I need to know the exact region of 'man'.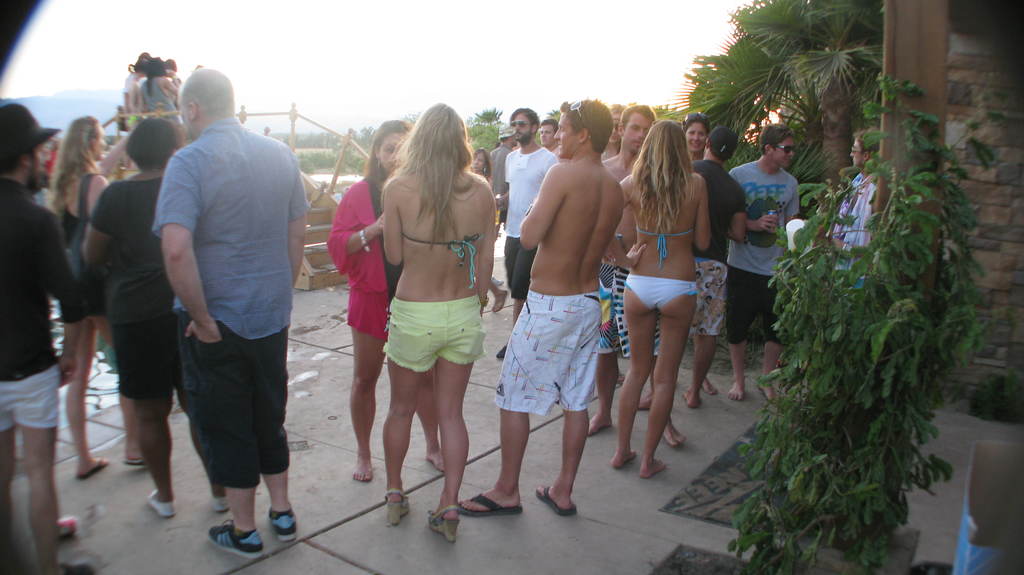
Region: (725,123,799,400).
